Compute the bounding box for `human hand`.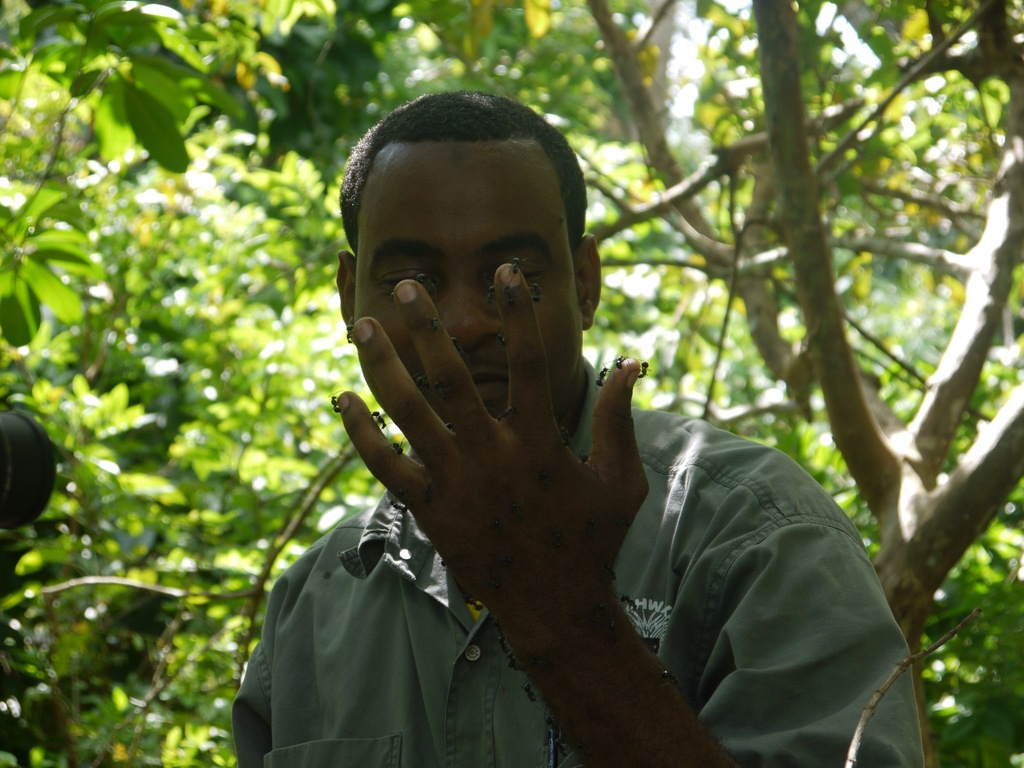
{"left": 353, "top": 294, "right": 649, "bottom": 616}.
